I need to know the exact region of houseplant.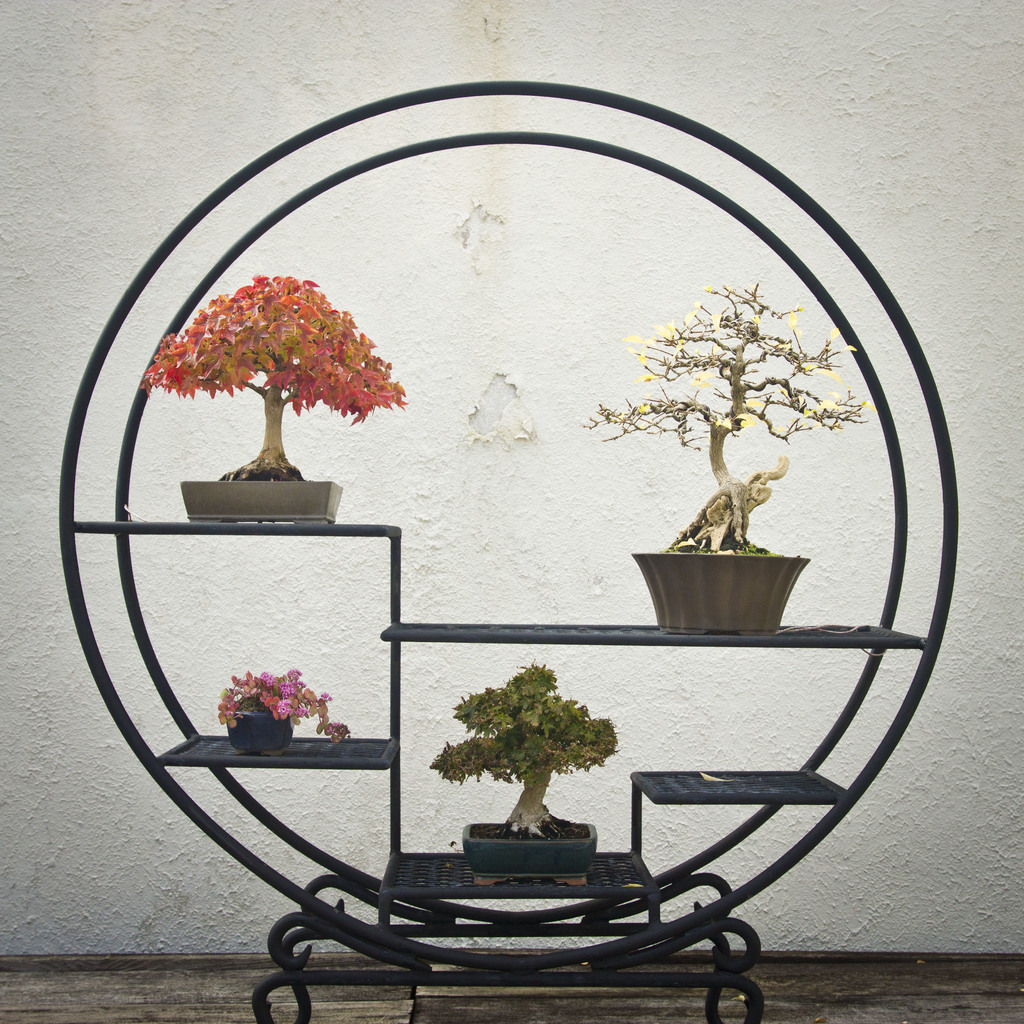
Region: [217,665,354,751].
